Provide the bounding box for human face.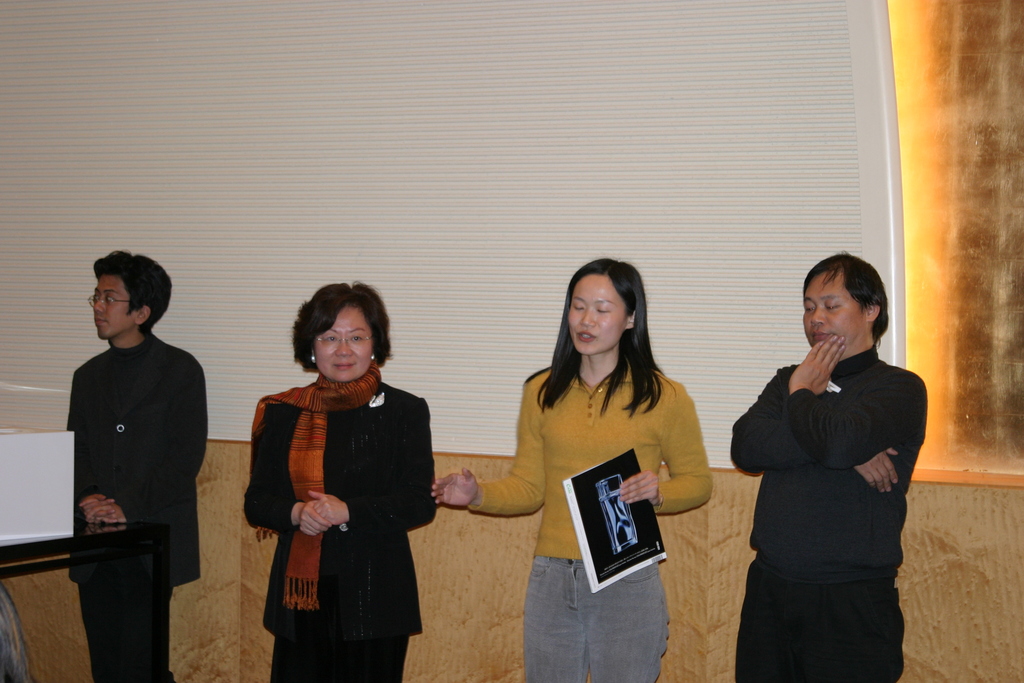
crop(806, 273, 867, 359).
